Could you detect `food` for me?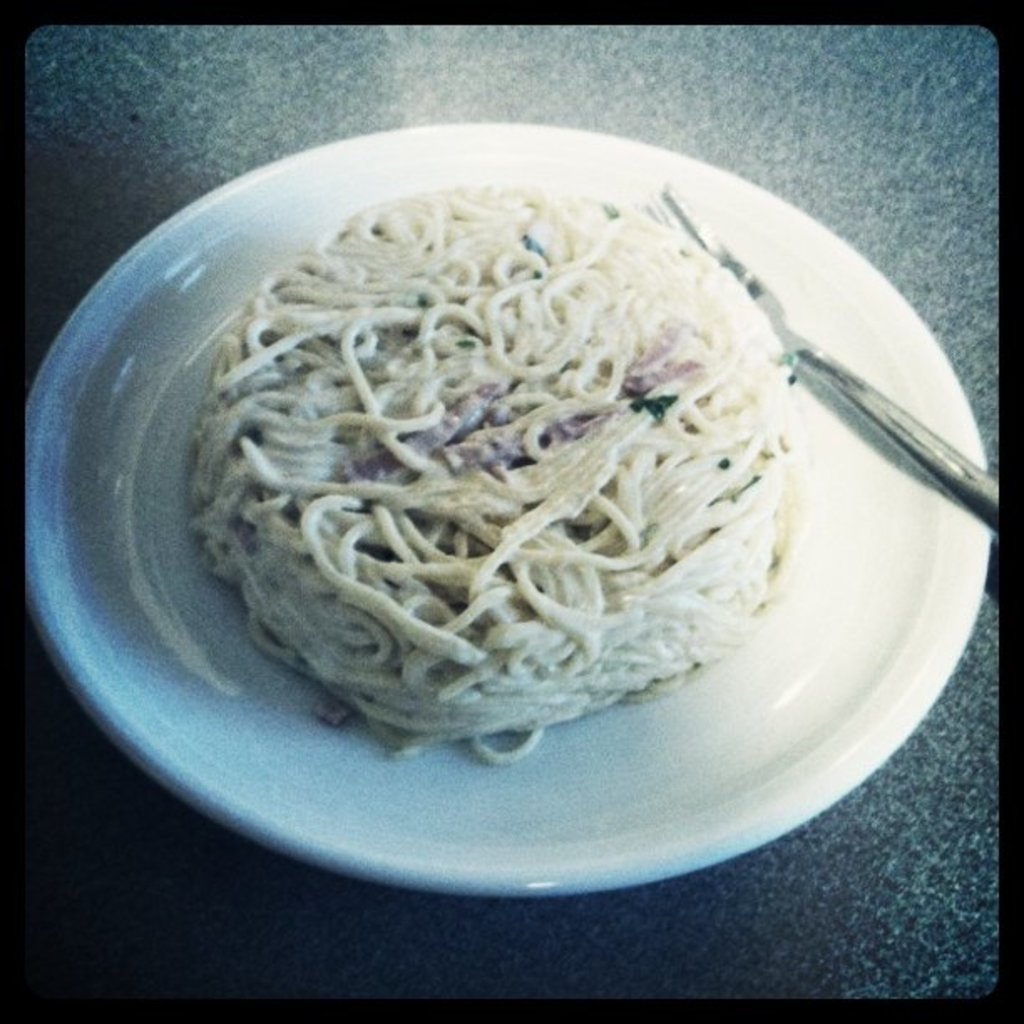
Detection result: (191, 330, 224, 579).
